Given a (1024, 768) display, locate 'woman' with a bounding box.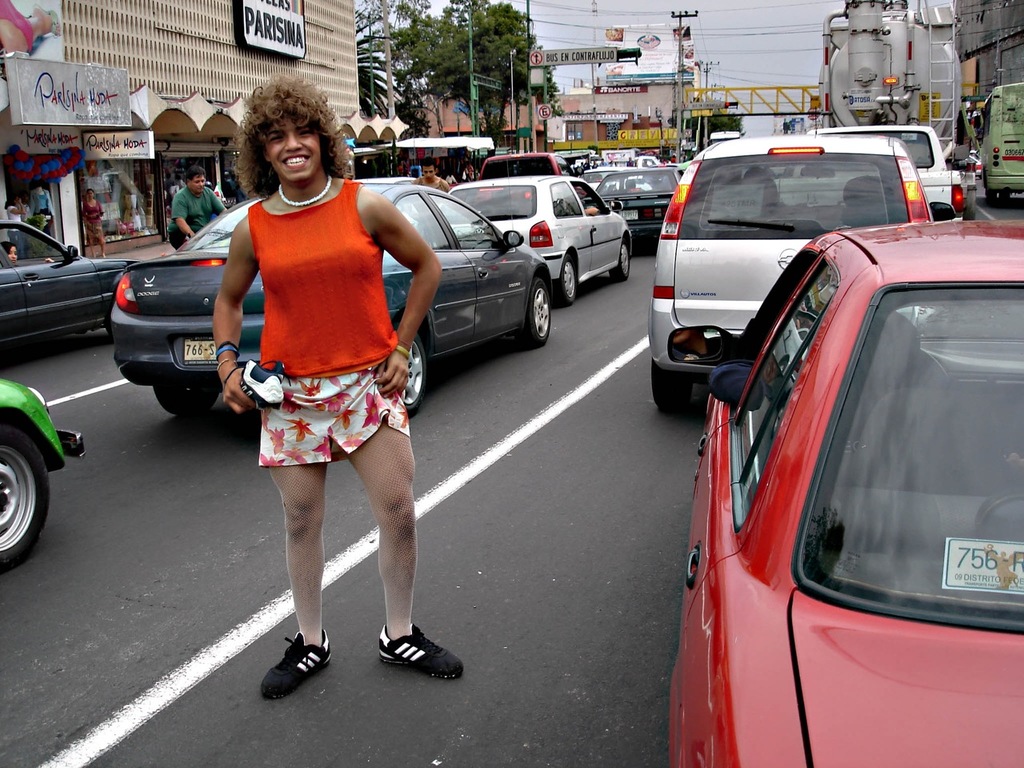
Located: <box>0,242,54,267</box>.
